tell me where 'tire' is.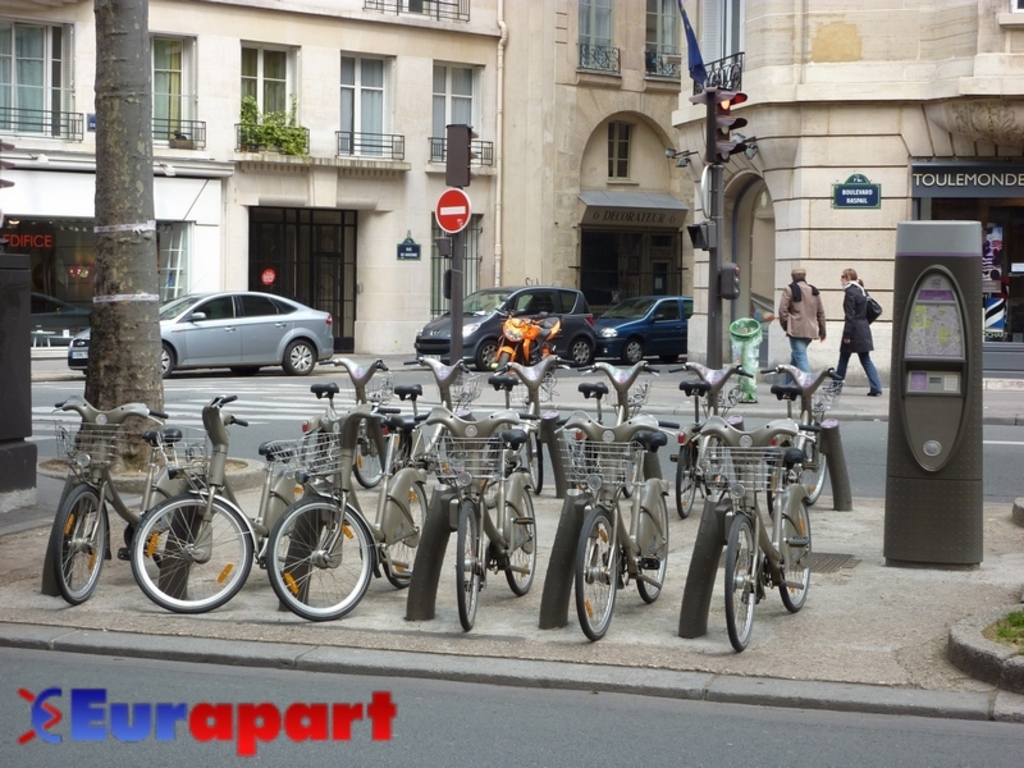
'tire' is at (left=704, top=436, right=728, bottom=498).
